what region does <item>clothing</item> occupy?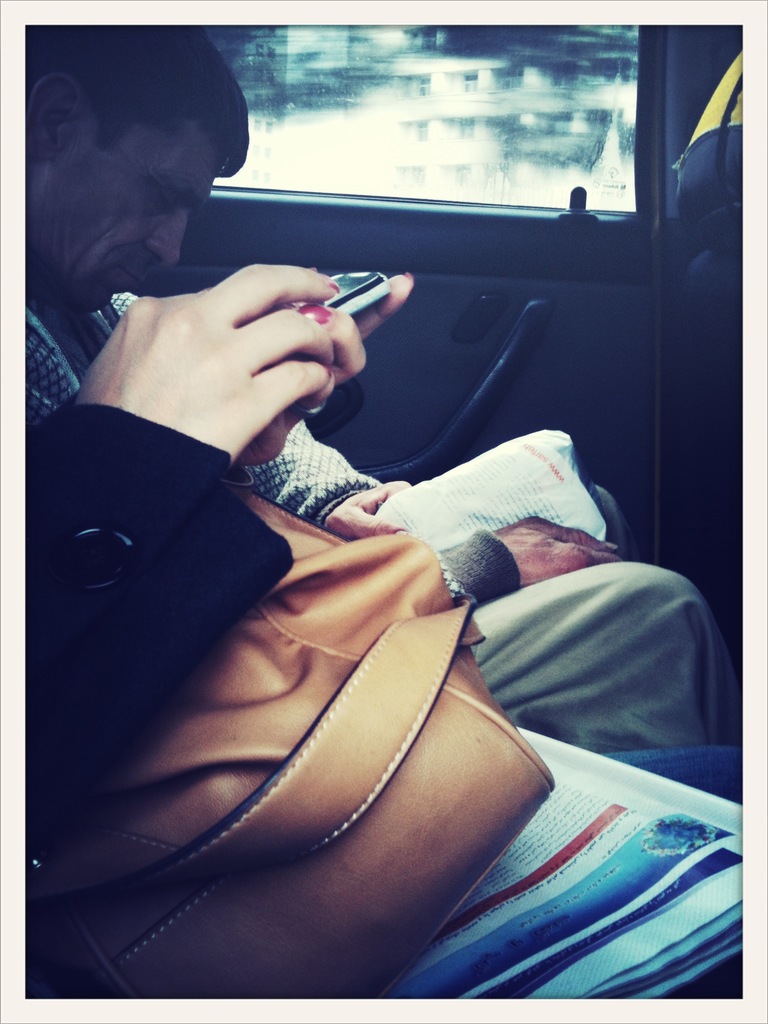
bbox=(24, 288, 739, 755).
